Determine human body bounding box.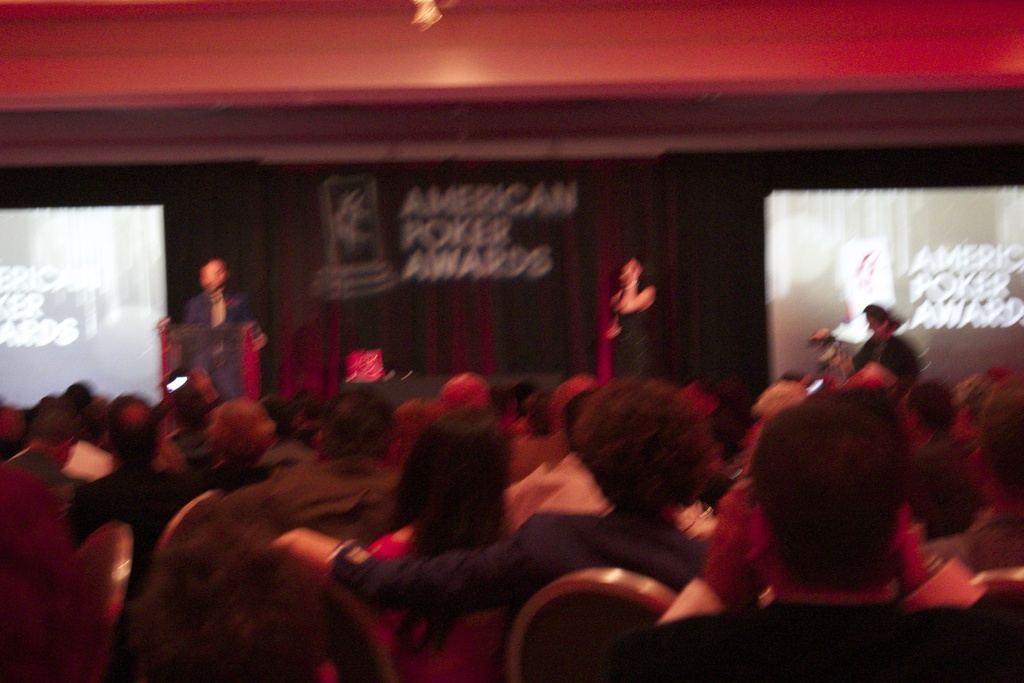
Determined: (842, 325, 916, 395).
